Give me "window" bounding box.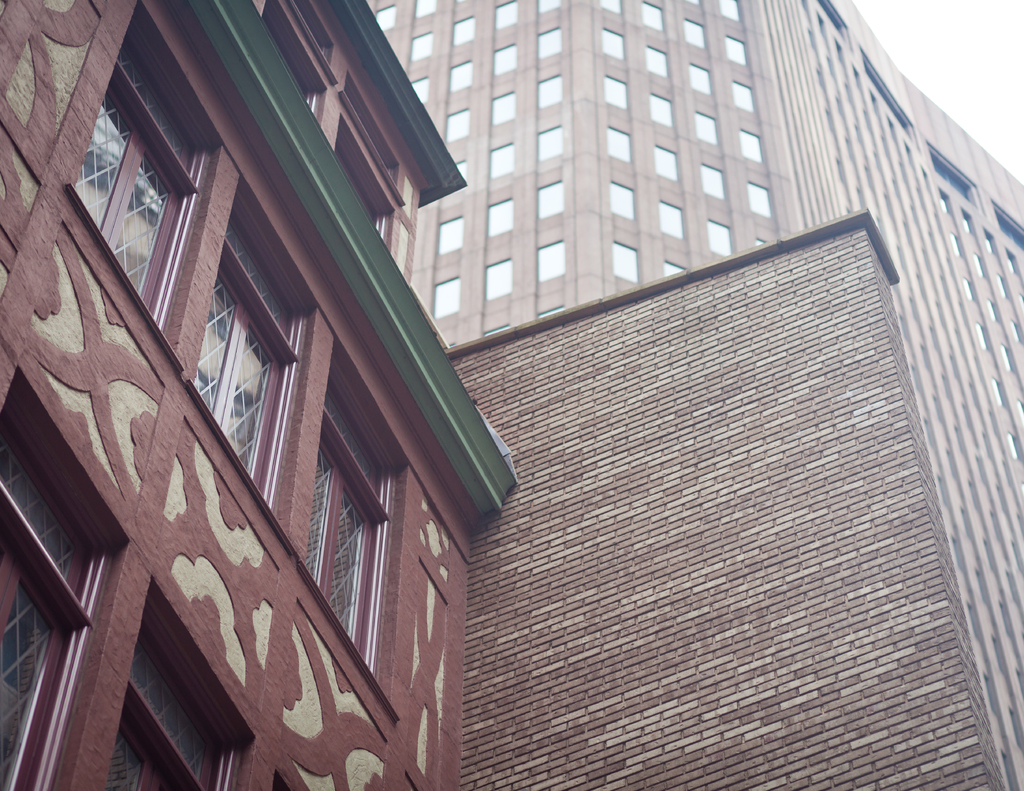
BBox(990, 300, 1001, 326).
